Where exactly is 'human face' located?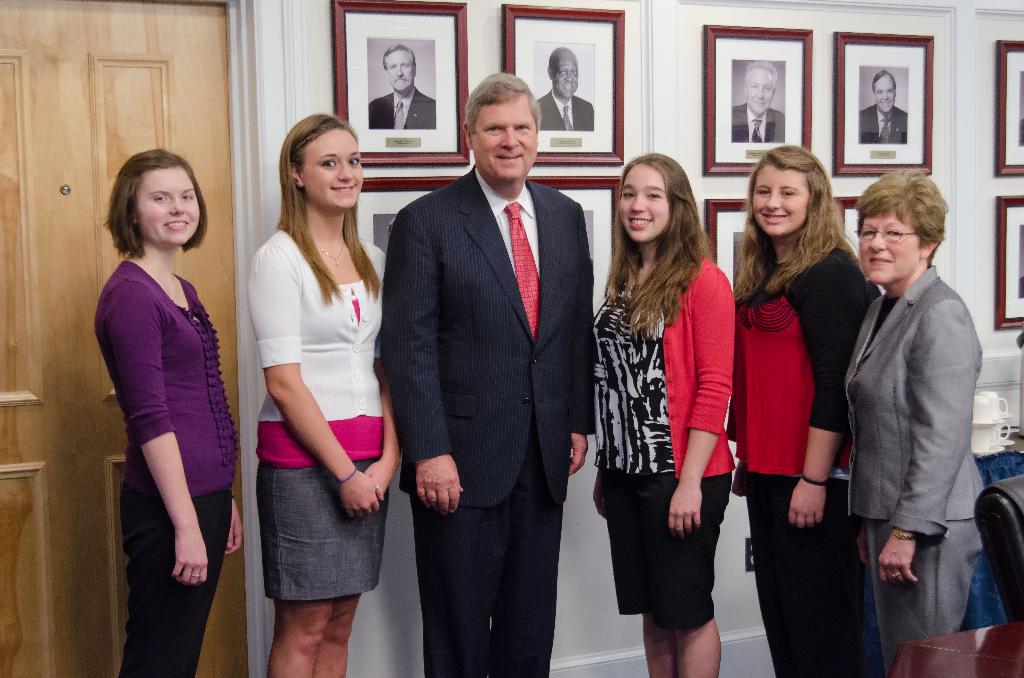
Its bounding box is bbox(138, 165, 197, 239).
